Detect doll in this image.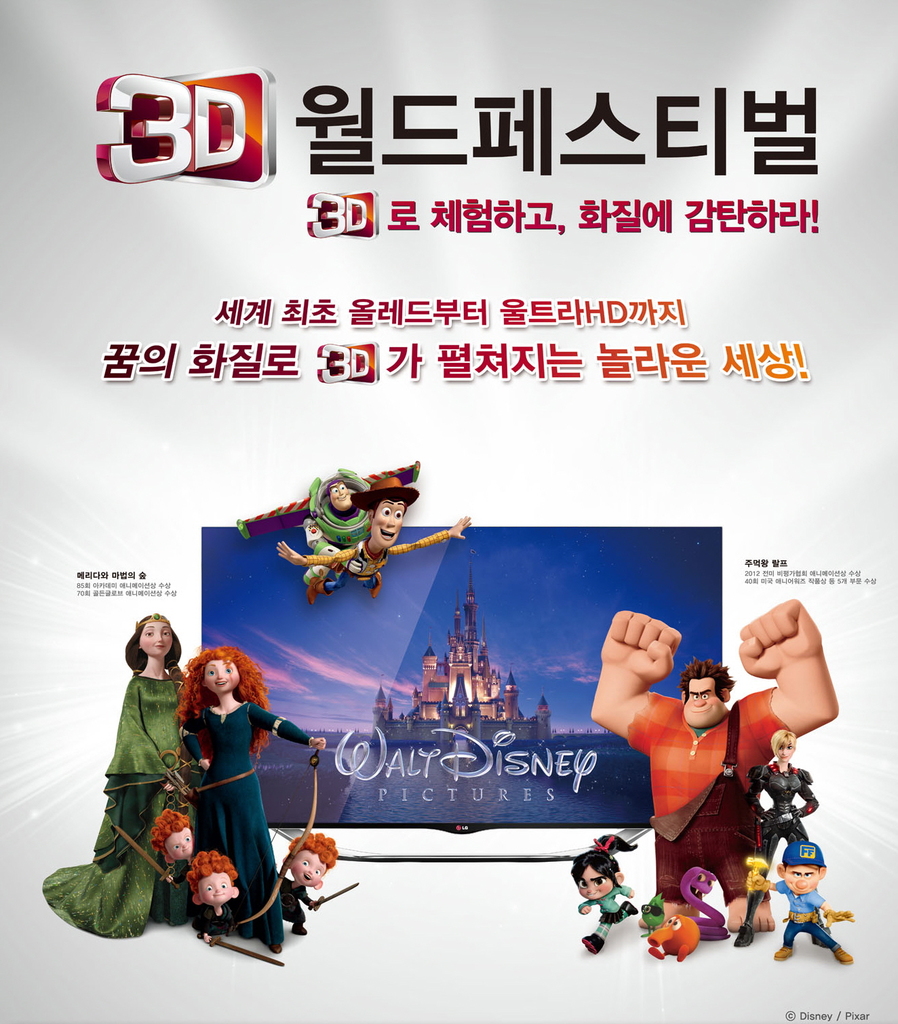
Detection: l=730, t=857, r=776, b=932.
